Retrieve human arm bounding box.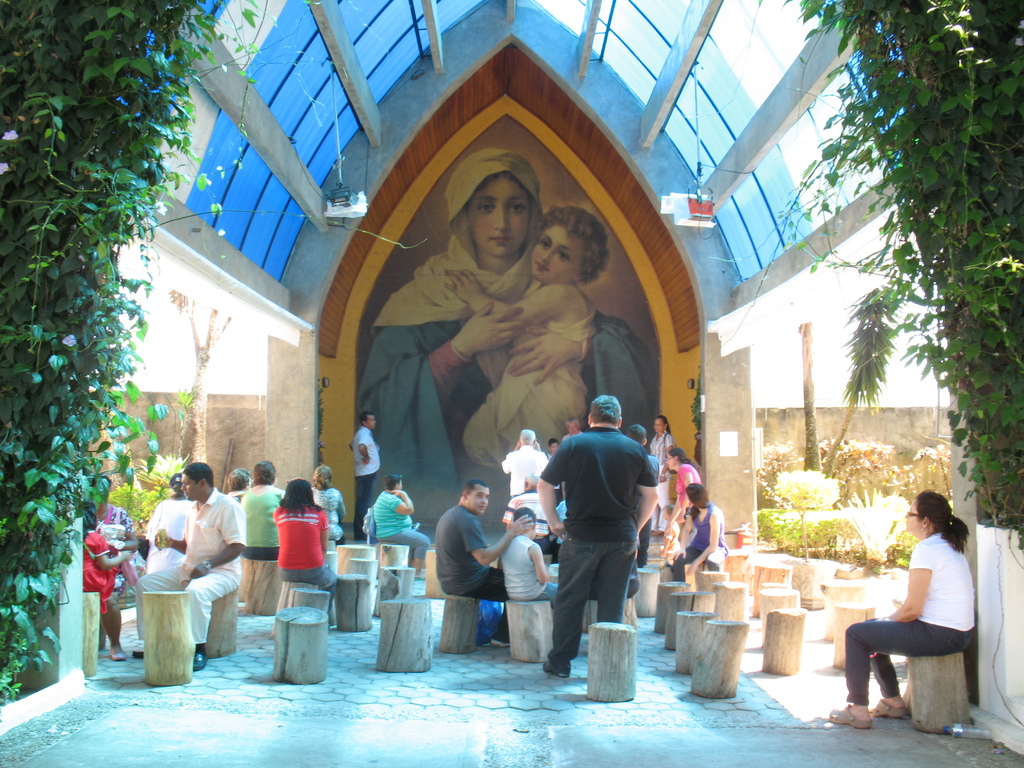
Bounding box: l=87, t=532, r=131, b=569.
